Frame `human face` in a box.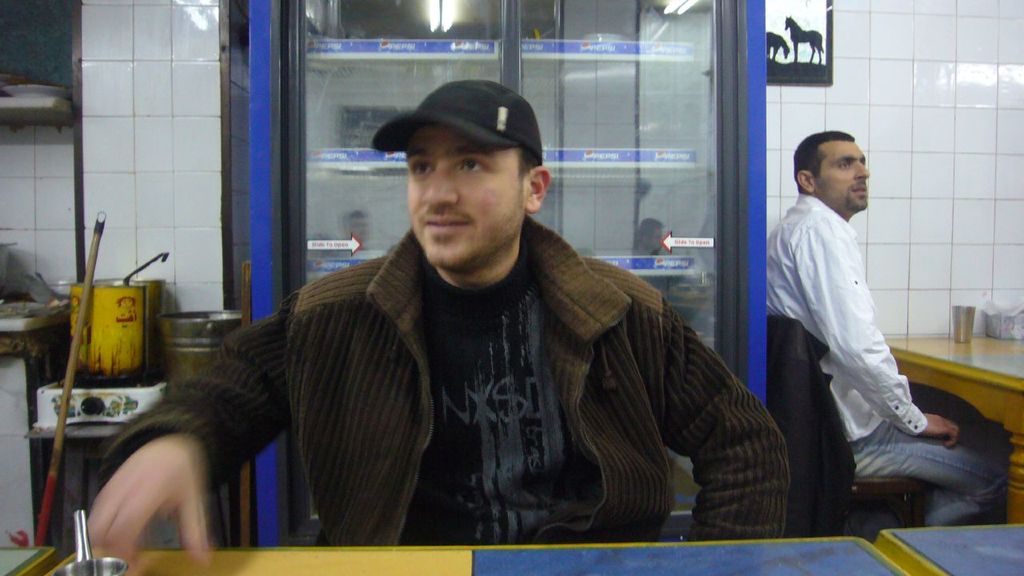
654, 229, 664, 253.
